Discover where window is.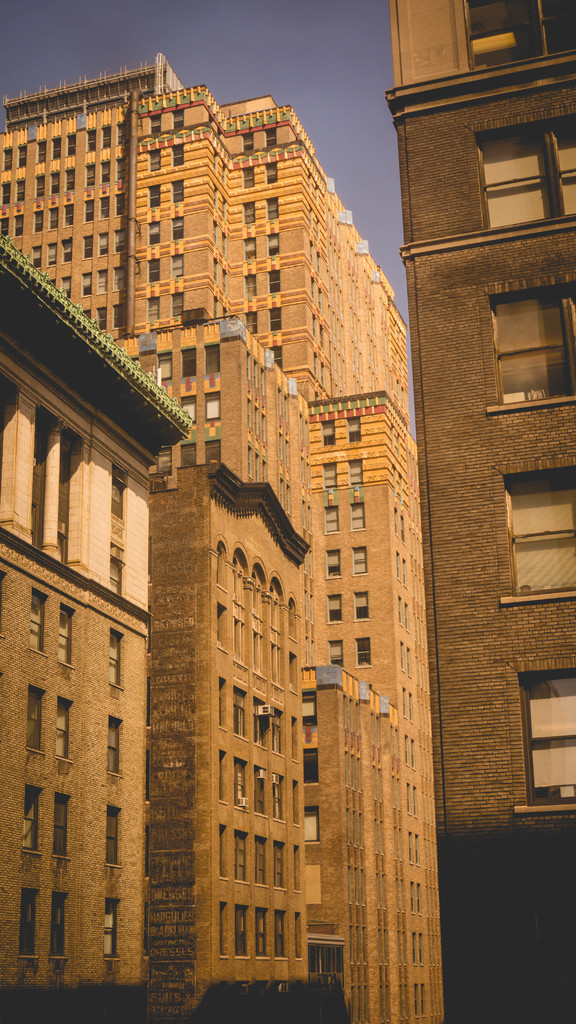
Discovered at box=[102, 898, 118, 956].
